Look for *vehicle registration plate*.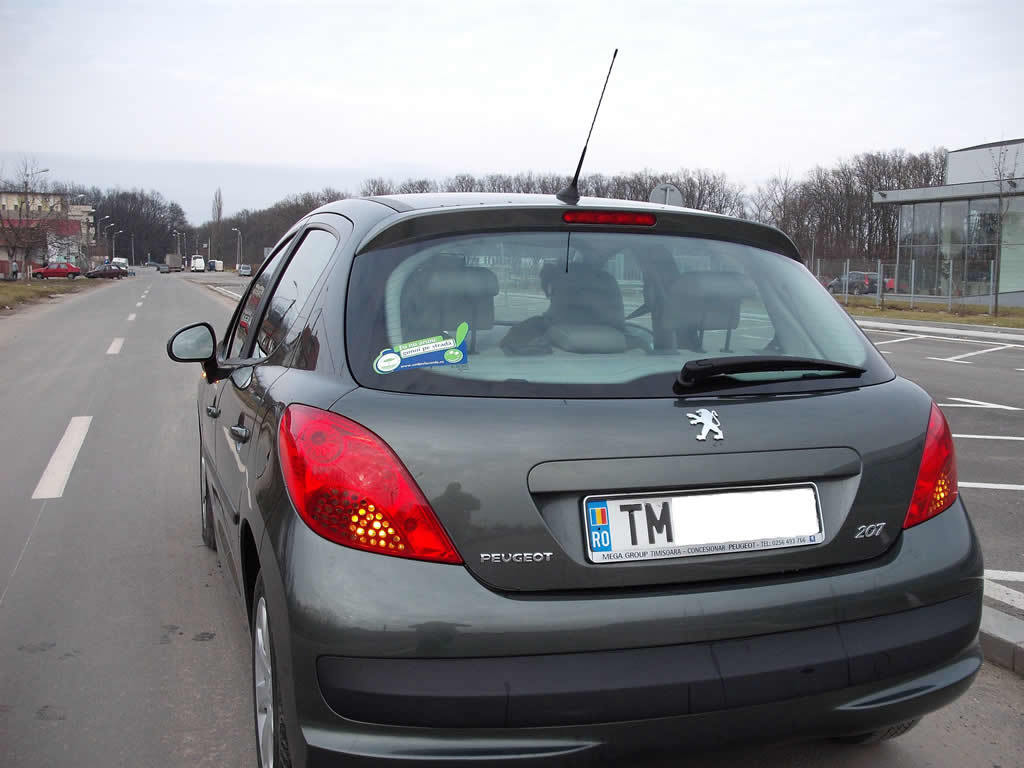
Found: 582/480/810/589.
